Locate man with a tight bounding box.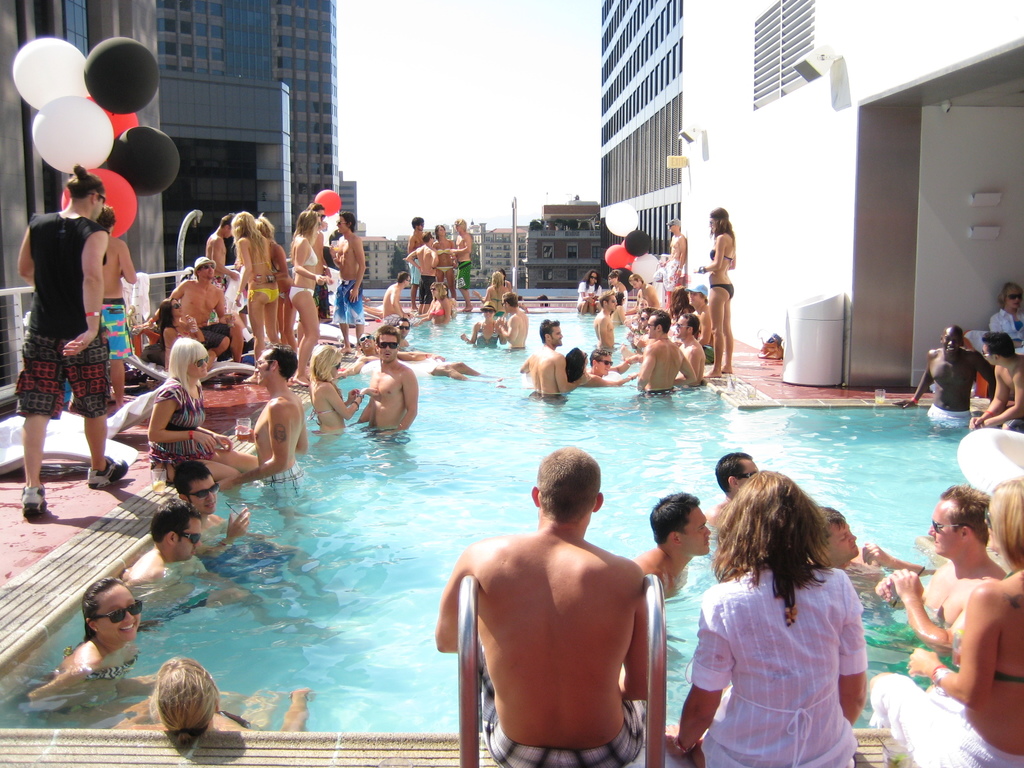
<bbox>578, 340, 640, 390</bbox>.
